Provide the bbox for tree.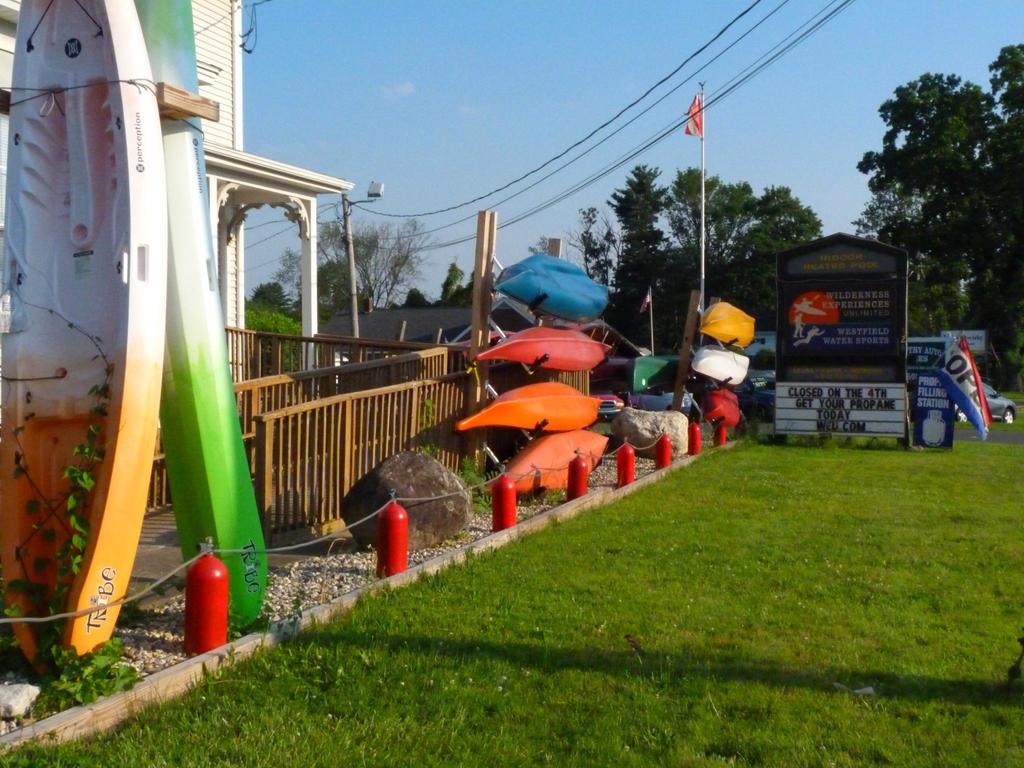
<region>246, 276, 292, 319</region>.
